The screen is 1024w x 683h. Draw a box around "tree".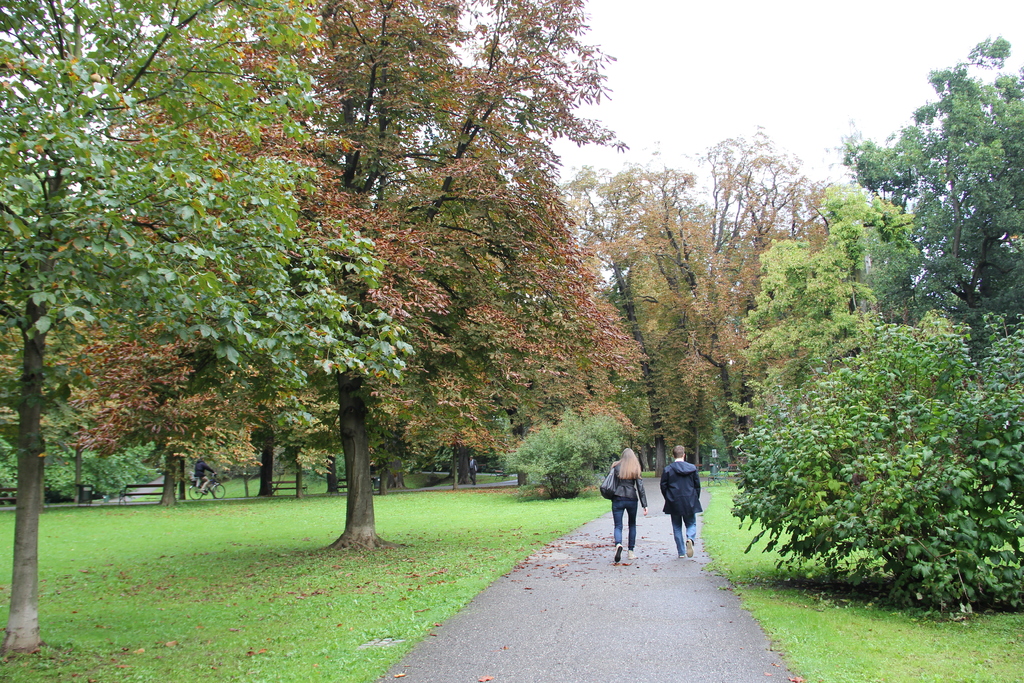
0,0,417,655.
